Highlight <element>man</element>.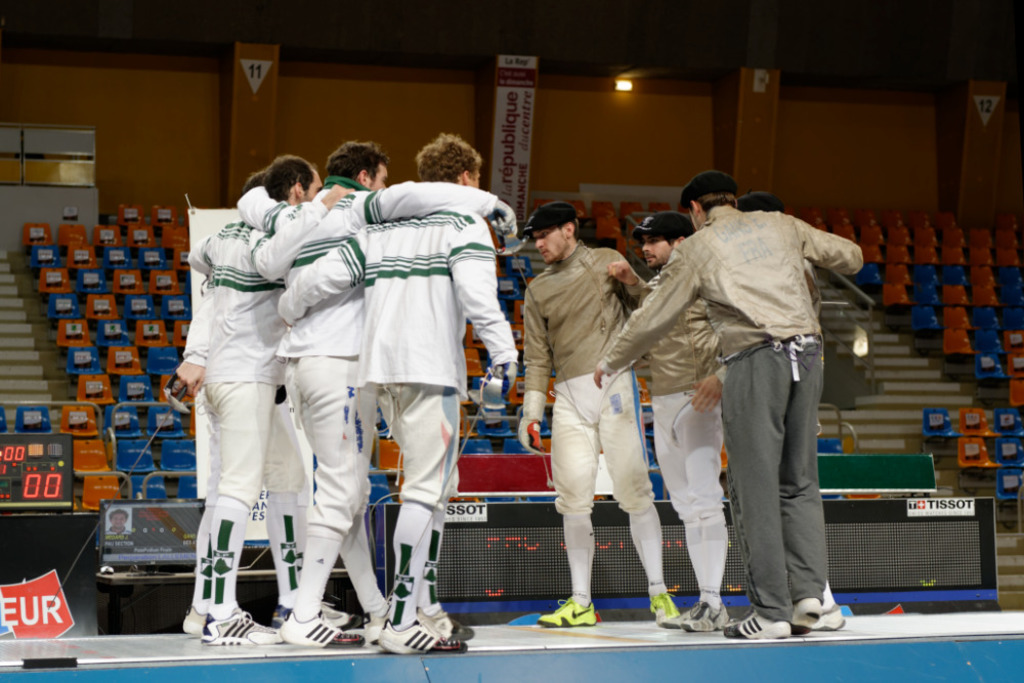
Highlighted region: (left=686, top=195, right=844, bottom=639).
